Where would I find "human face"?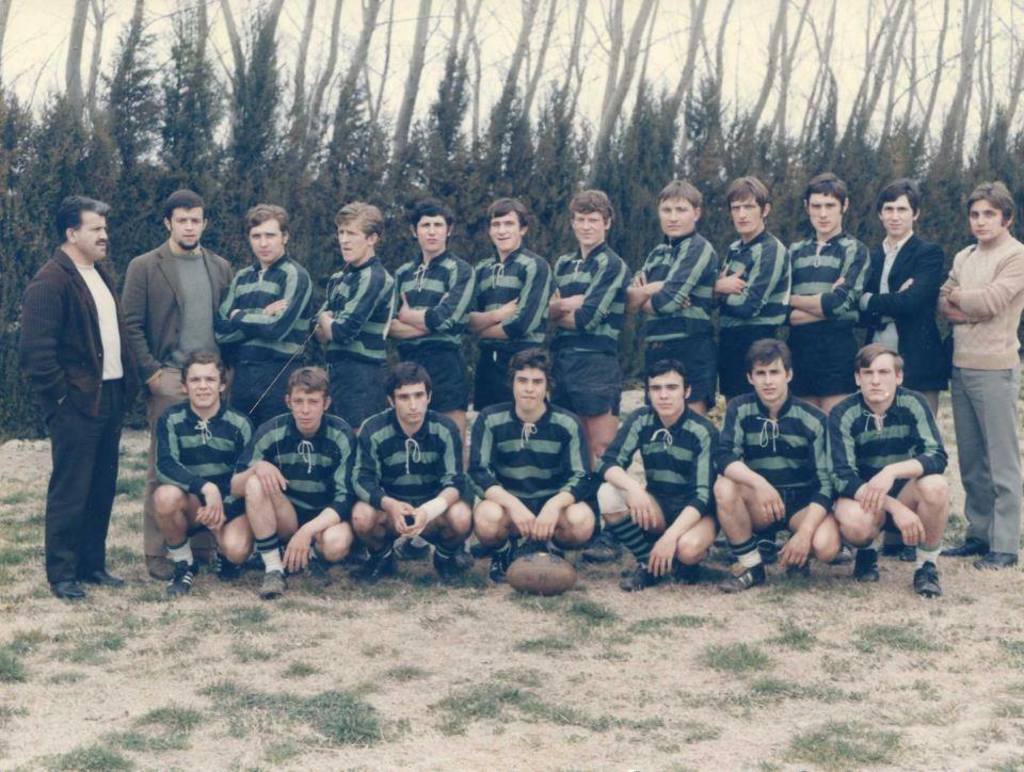
At 811/197/842/230.
